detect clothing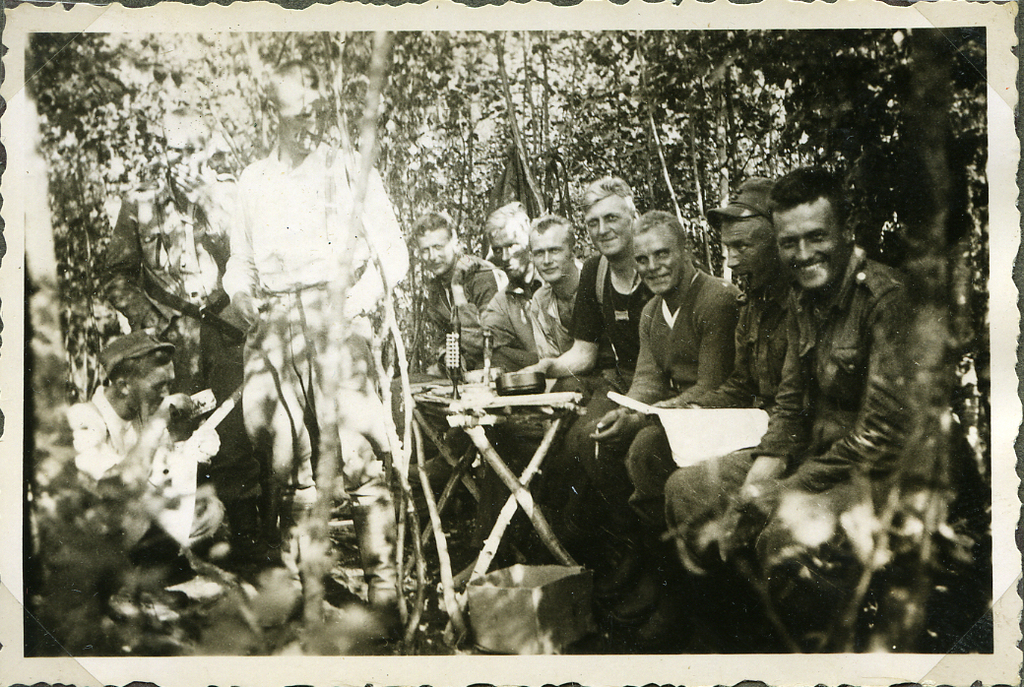
<bbox>571, 251, 667, 380</bbox>
